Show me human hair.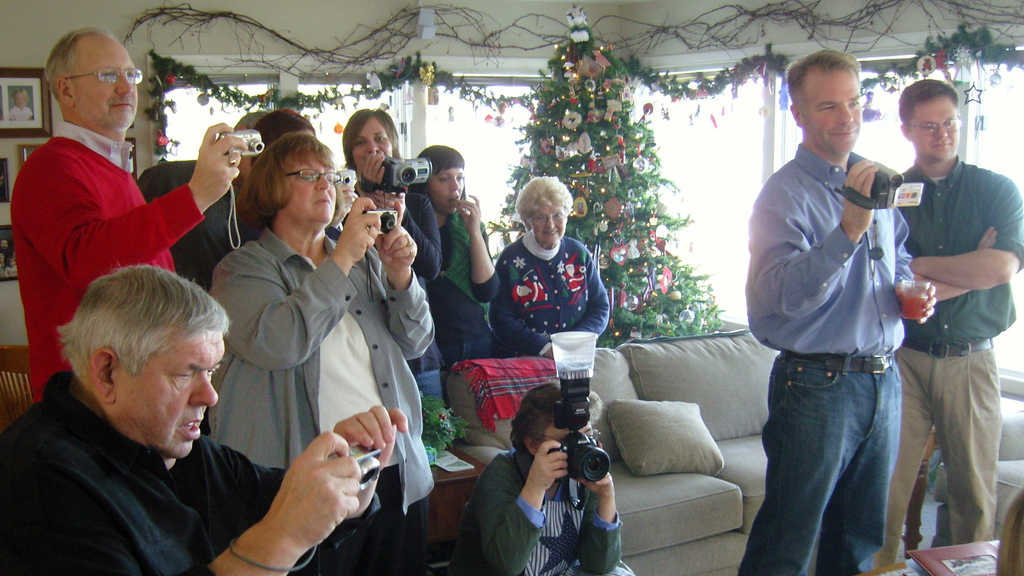
human hair is here: [249, 108, 317, 164].
